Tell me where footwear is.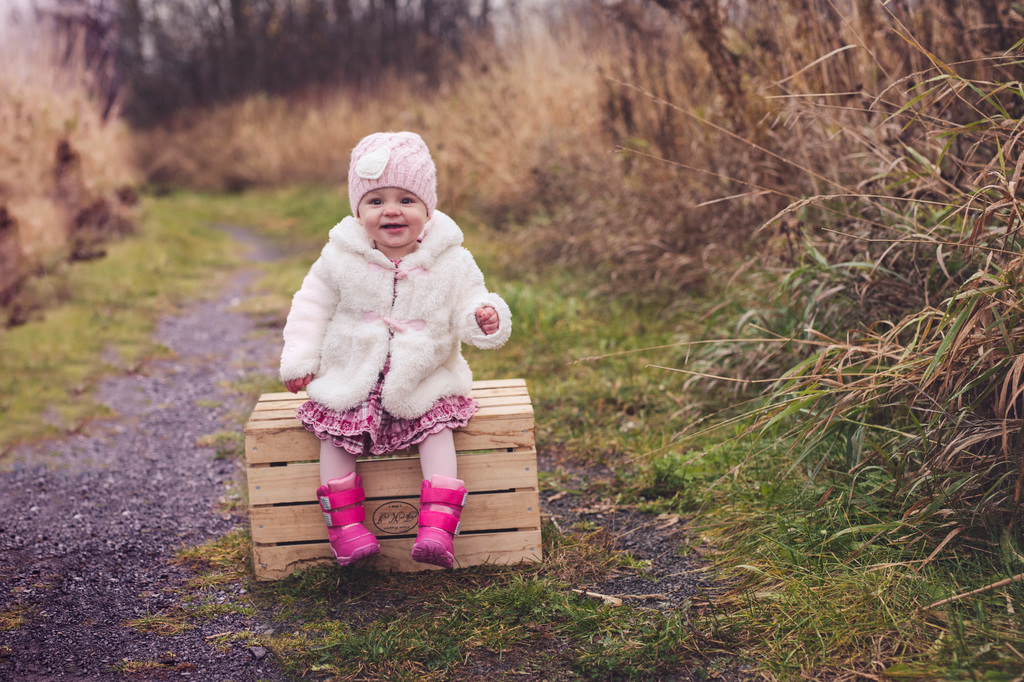
footwear is at 311 468 380 566.
